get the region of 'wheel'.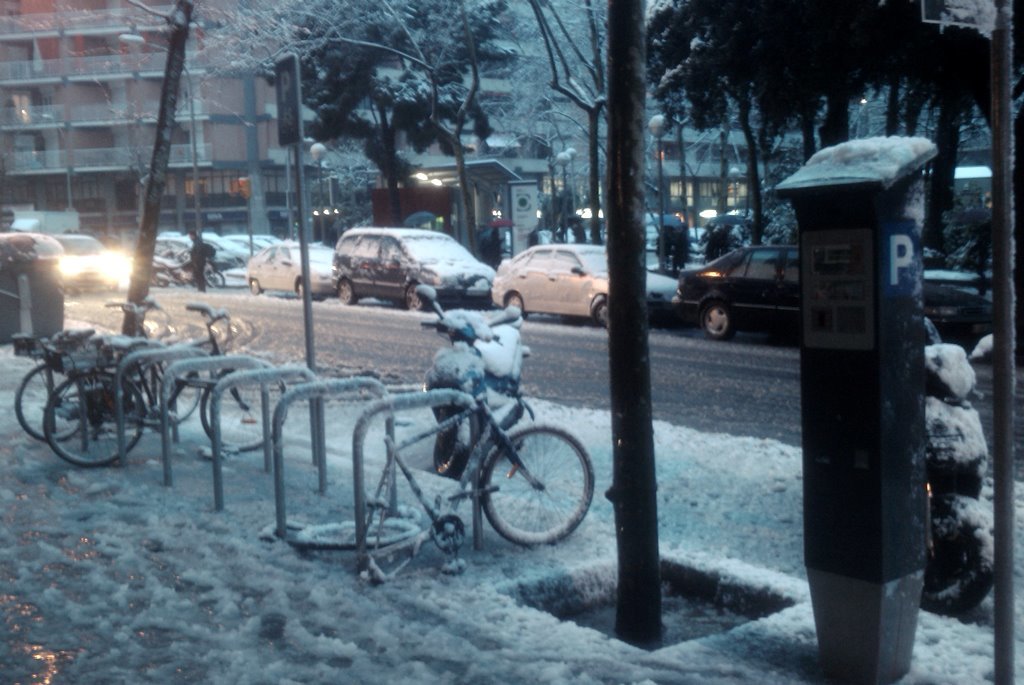
<region>437, 417, 472, 475</region>.
